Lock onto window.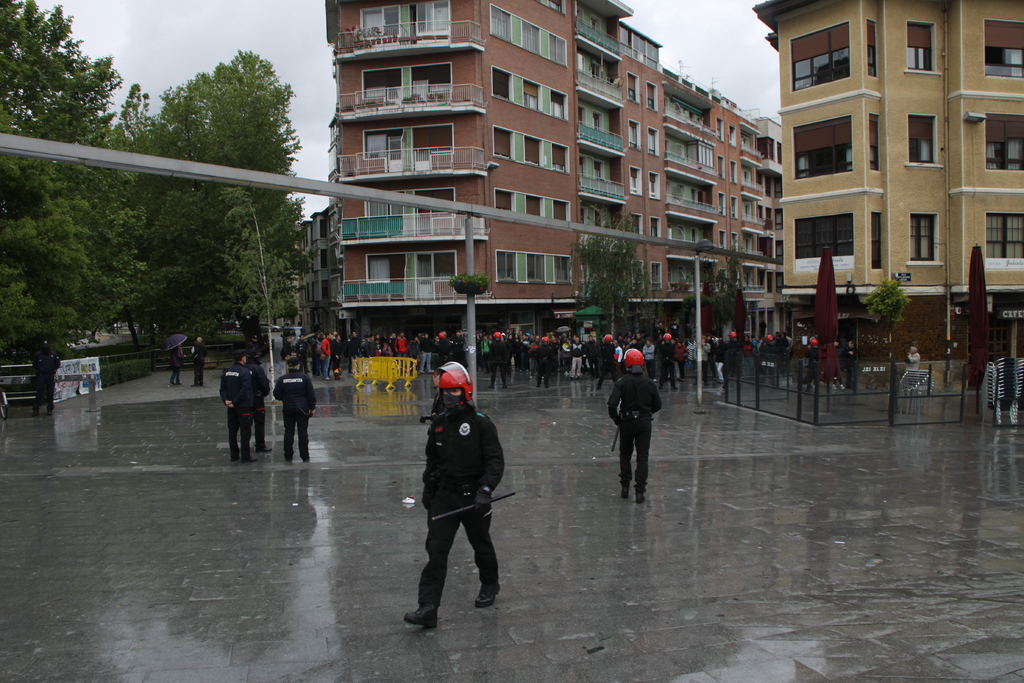
Locked: detection(321, 248, 327, 270).
